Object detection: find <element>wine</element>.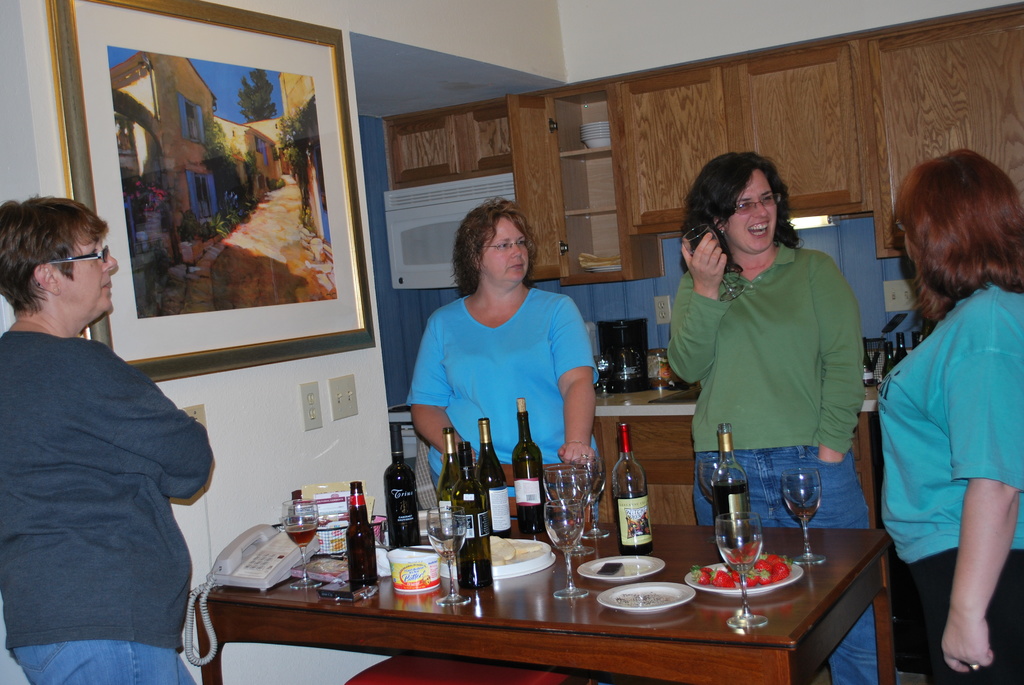
[343,471,378,594].
